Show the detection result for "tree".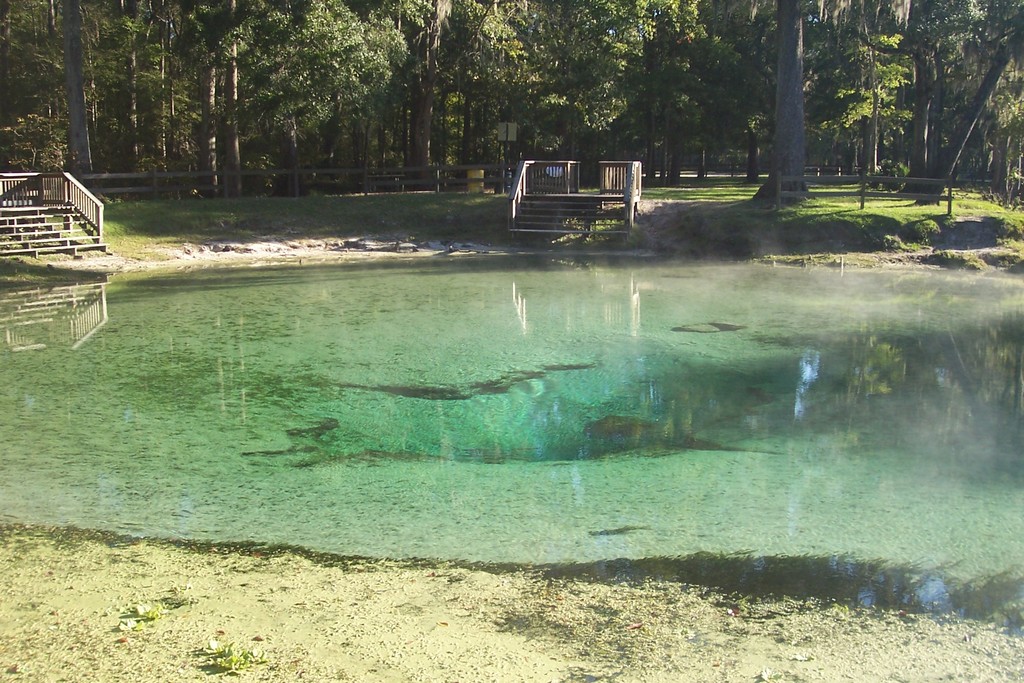
box(657, 0, 767, 186).
